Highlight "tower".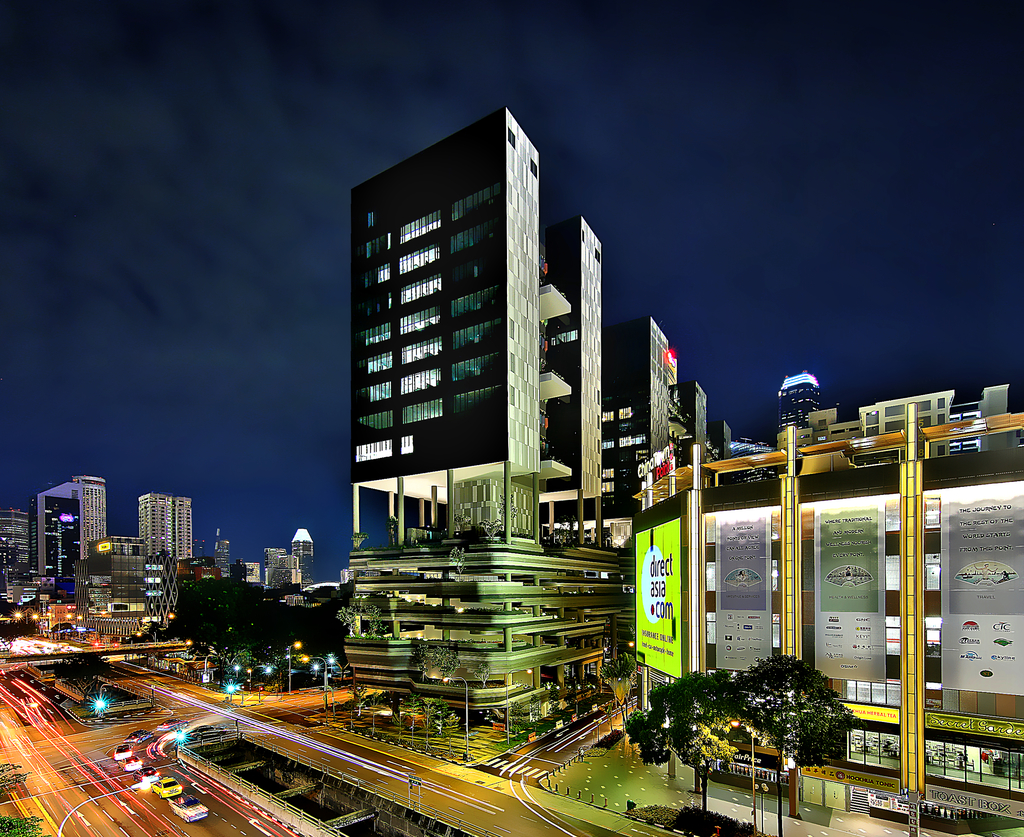
Highlighted region: l=341, t=108, r=733, b=717.
